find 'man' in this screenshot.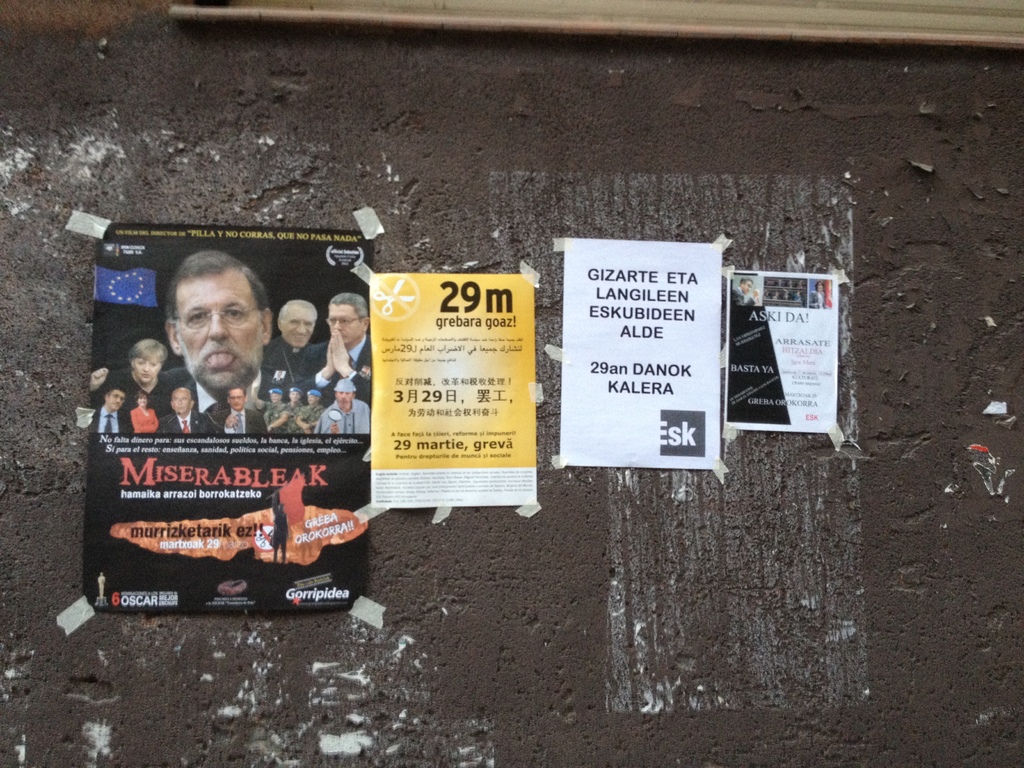
The bounding box for 'man' is (x1=260, y1=296, x2=327, y2=387).
